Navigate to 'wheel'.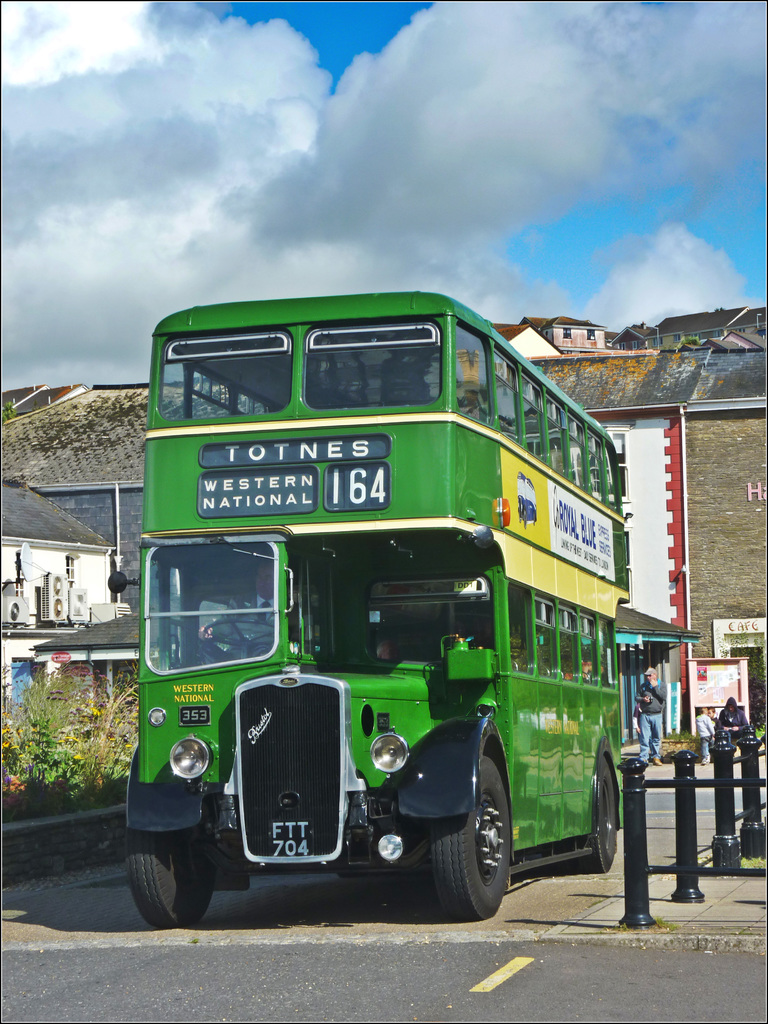
Navigation target: 586, 760, 620, 877.
